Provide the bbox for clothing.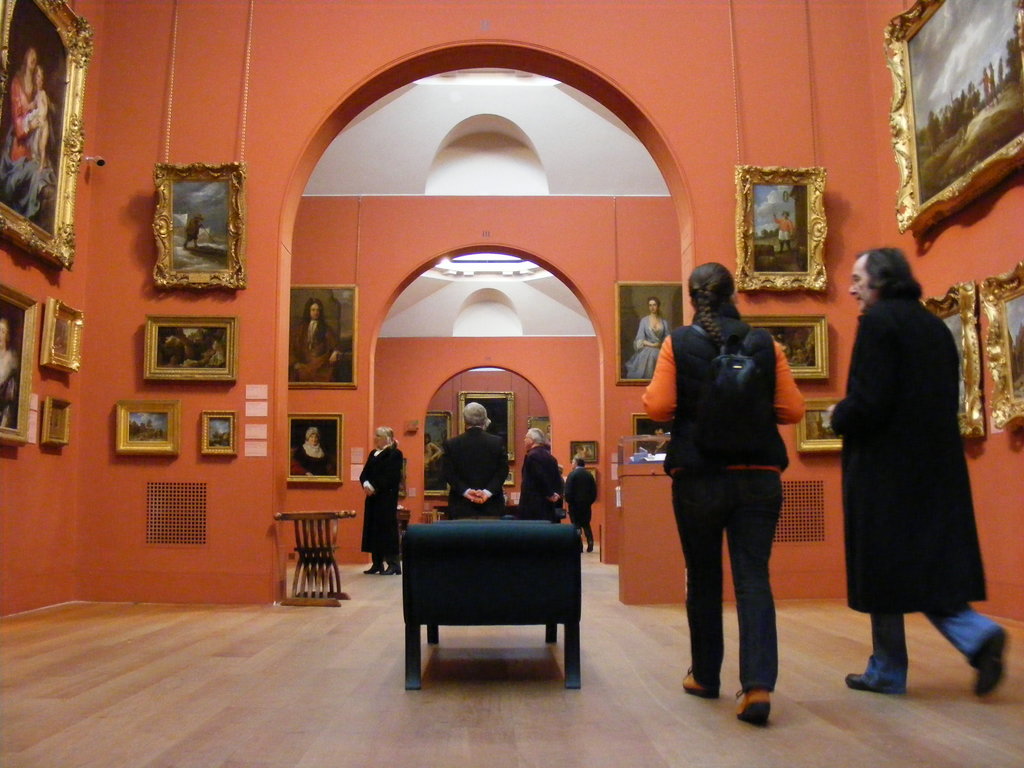
BBox(633, 310, 813, 696).
